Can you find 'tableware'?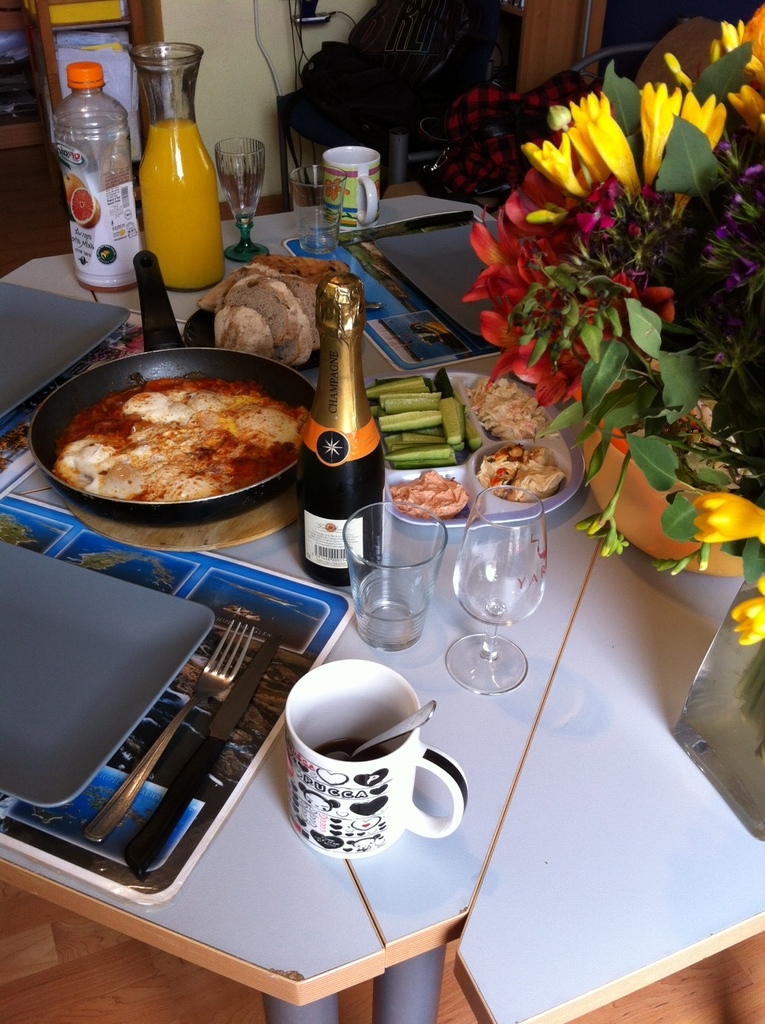
Yes, bounding box: <bbox>215, 140, 269, 262</bbox>.
